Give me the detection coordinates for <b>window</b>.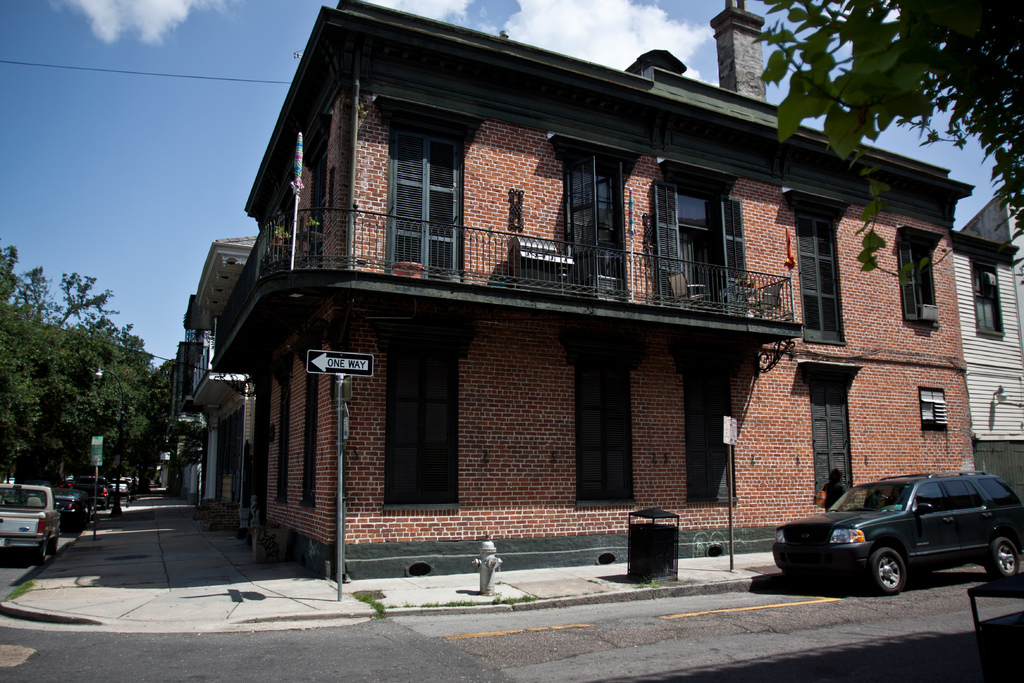
[573, 348, 641, 509].
